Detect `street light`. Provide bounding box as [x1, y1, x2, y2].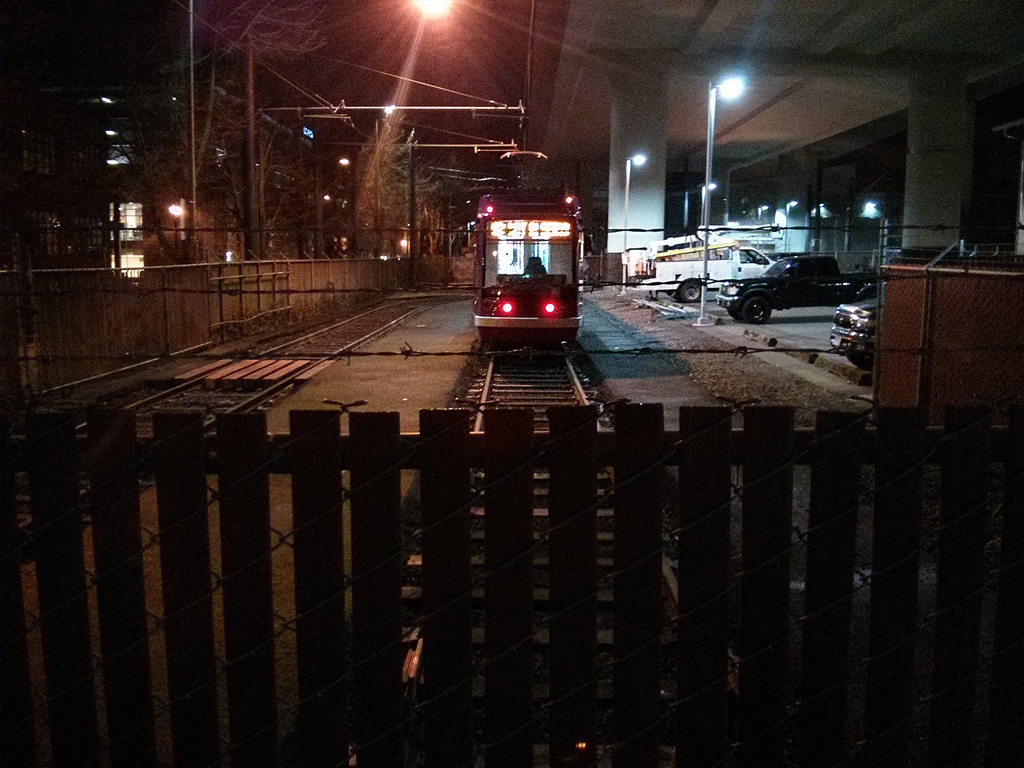
[188, 0, 461, 267].
